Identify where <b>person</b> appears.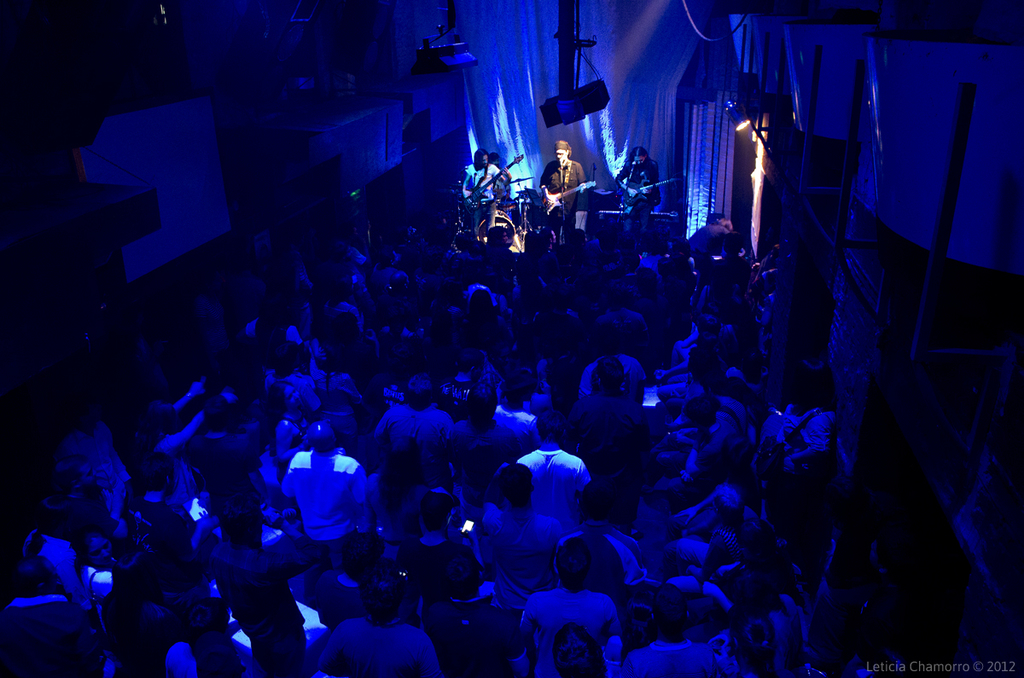
Appears at 534/134/597/220.
